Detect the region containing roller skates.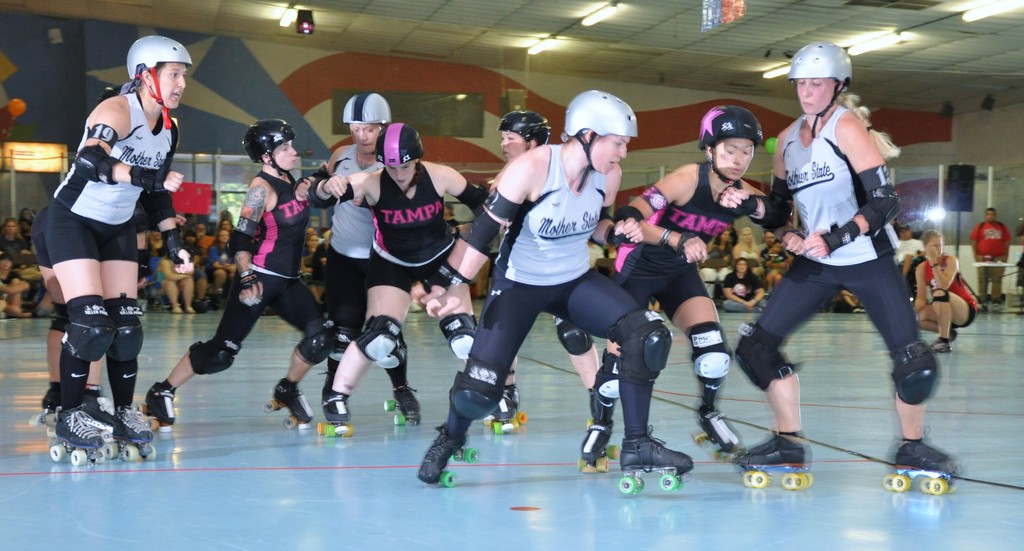
l=263, t=375, r=316, b=433.
